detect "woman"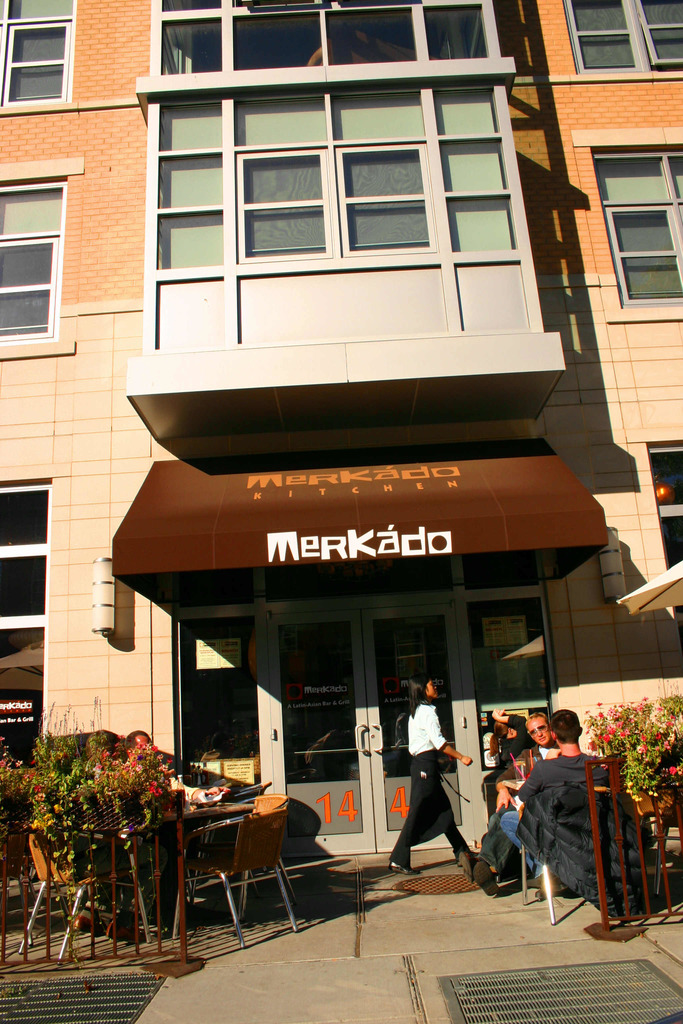
pyautogui.locateOnScreen(385, 664, 472, 893)
